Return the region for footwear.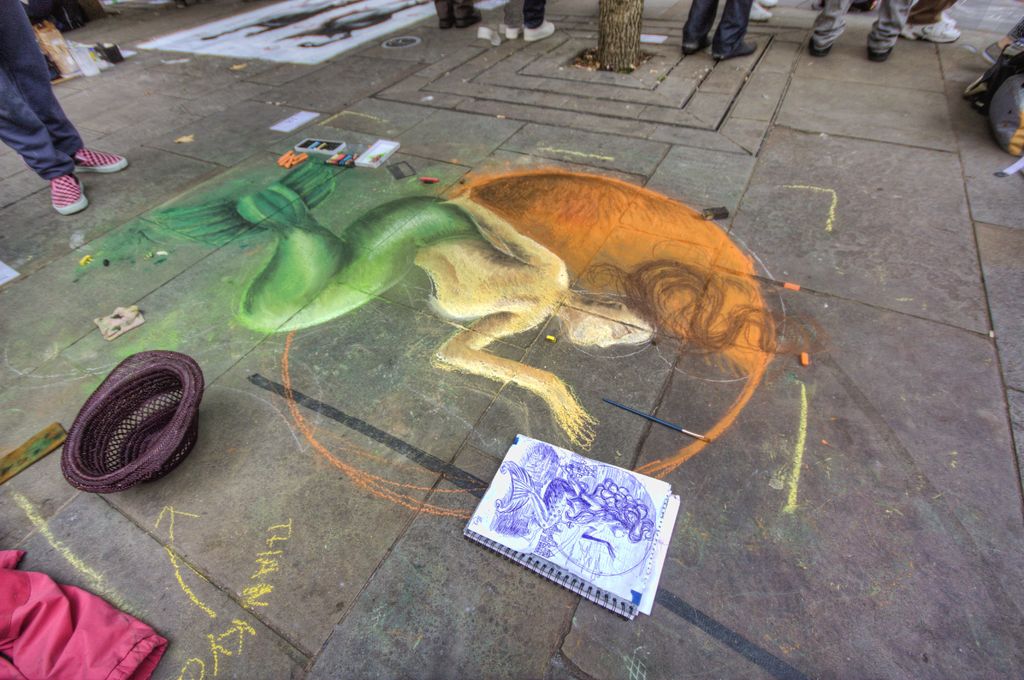
crop(756, 0, 780, 4).
